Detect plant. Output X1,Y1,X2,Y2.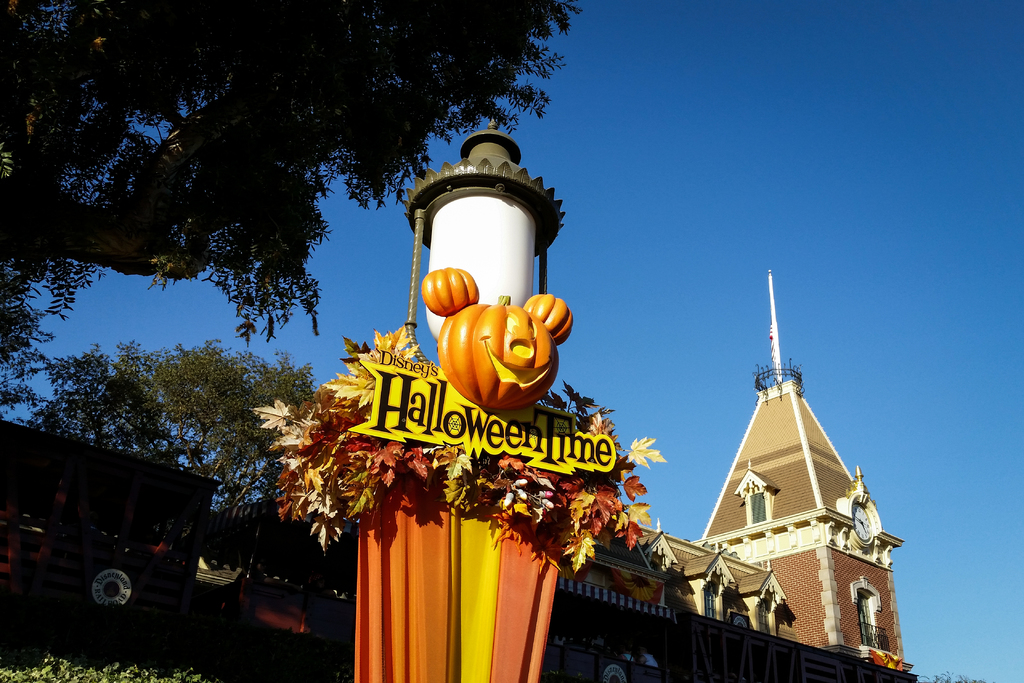
0,648,209,682.
